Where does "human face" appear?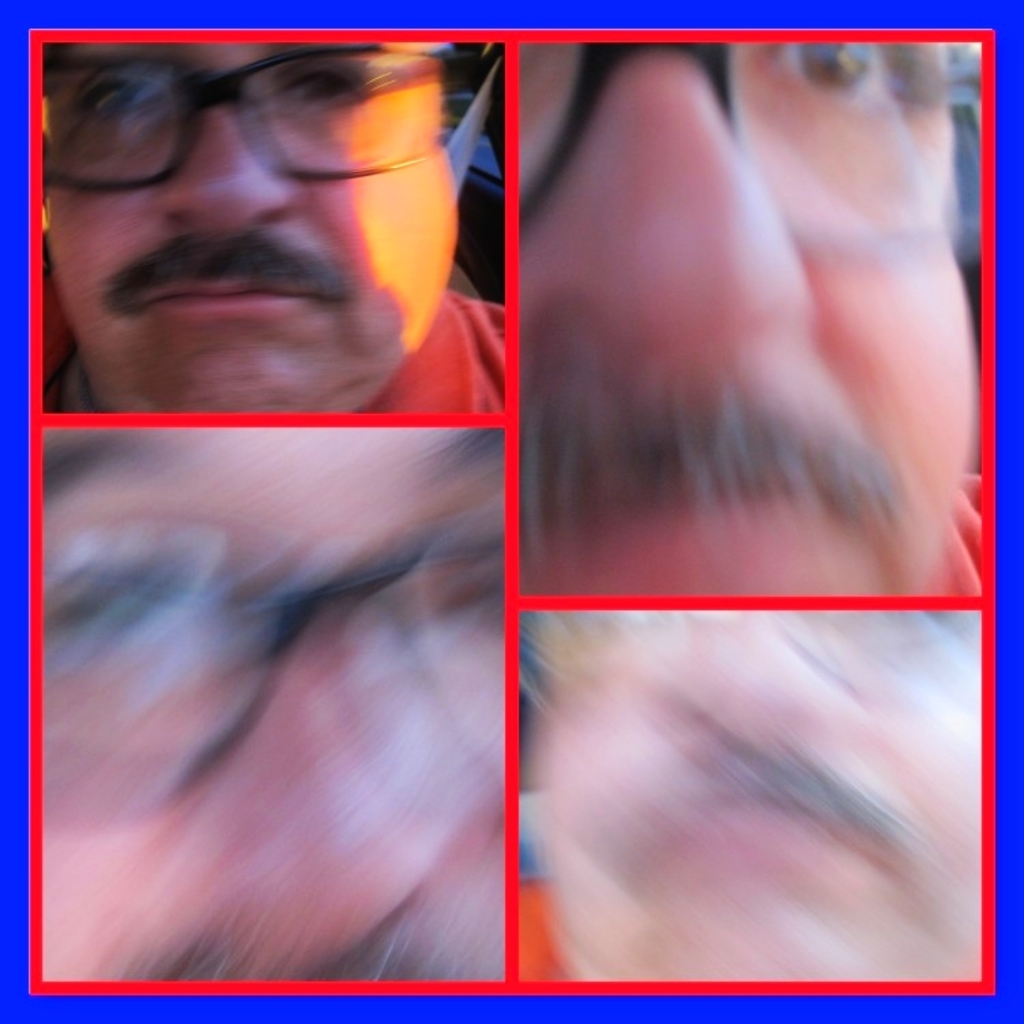
Appears at [x1=48, y1=37, x2=453, y2=412].
